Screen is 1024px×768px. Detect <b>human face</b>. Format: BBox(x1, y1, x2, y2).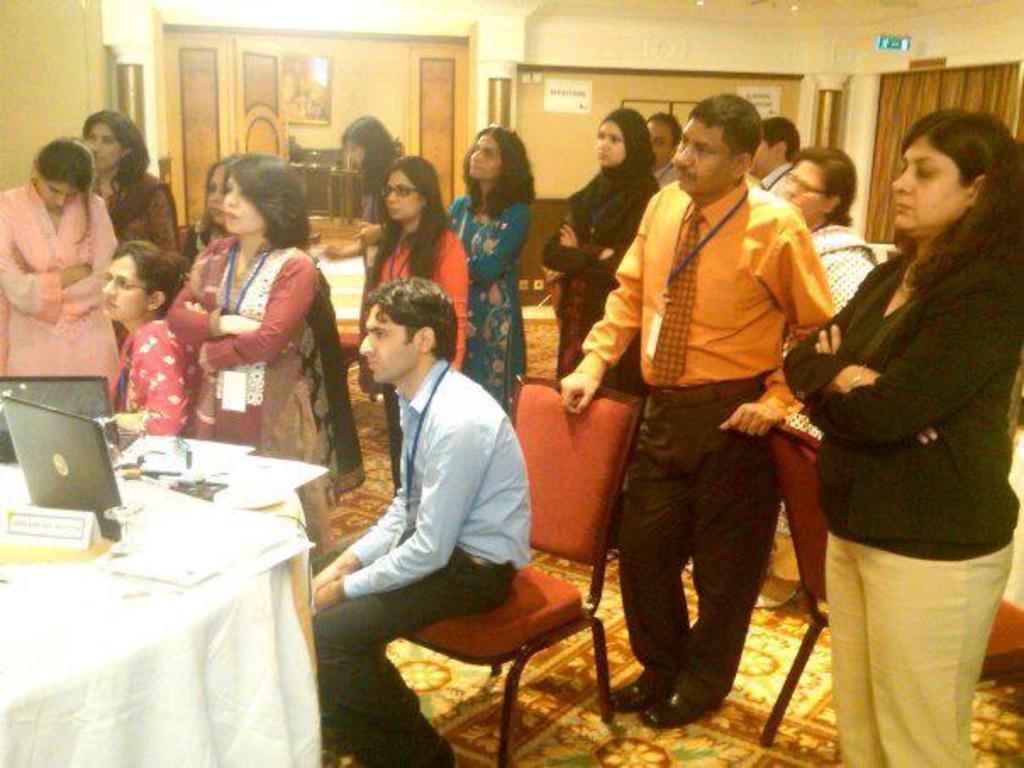
BBox(888, 132, 958, 236).
